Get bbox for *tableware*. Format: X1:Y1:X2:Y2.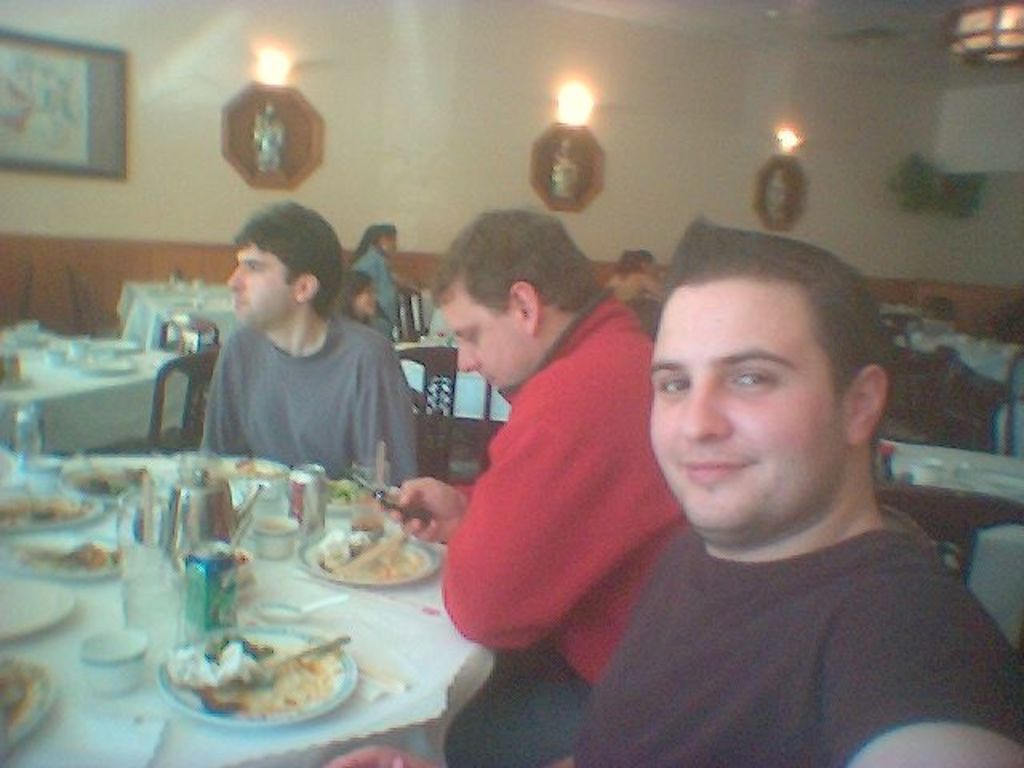
349:458:392:528.
